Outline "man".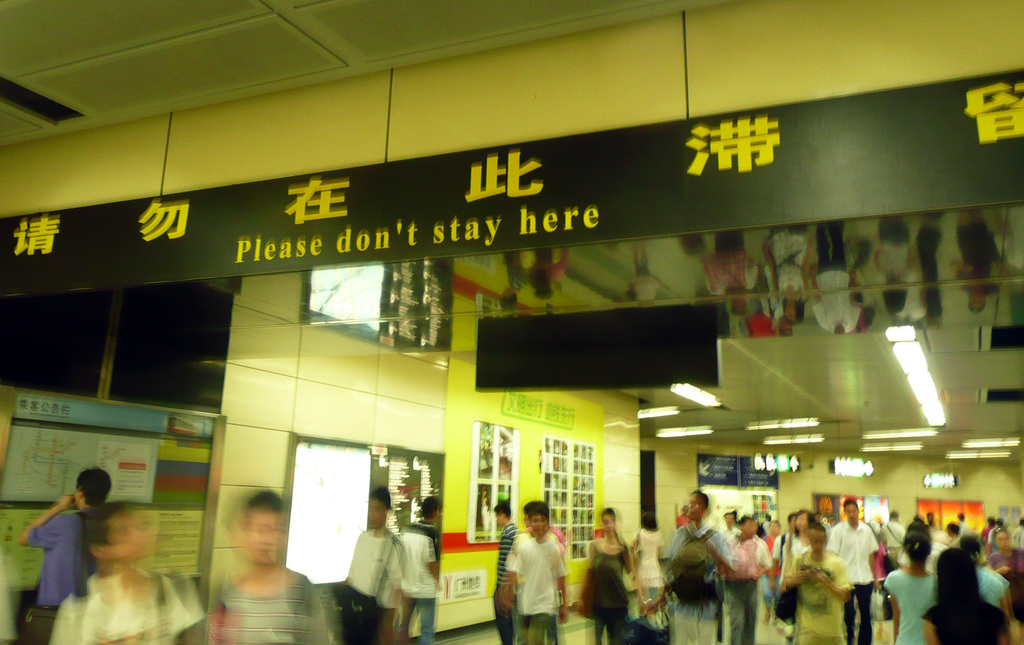
Outline: detection(340, 482, 408, 644).
